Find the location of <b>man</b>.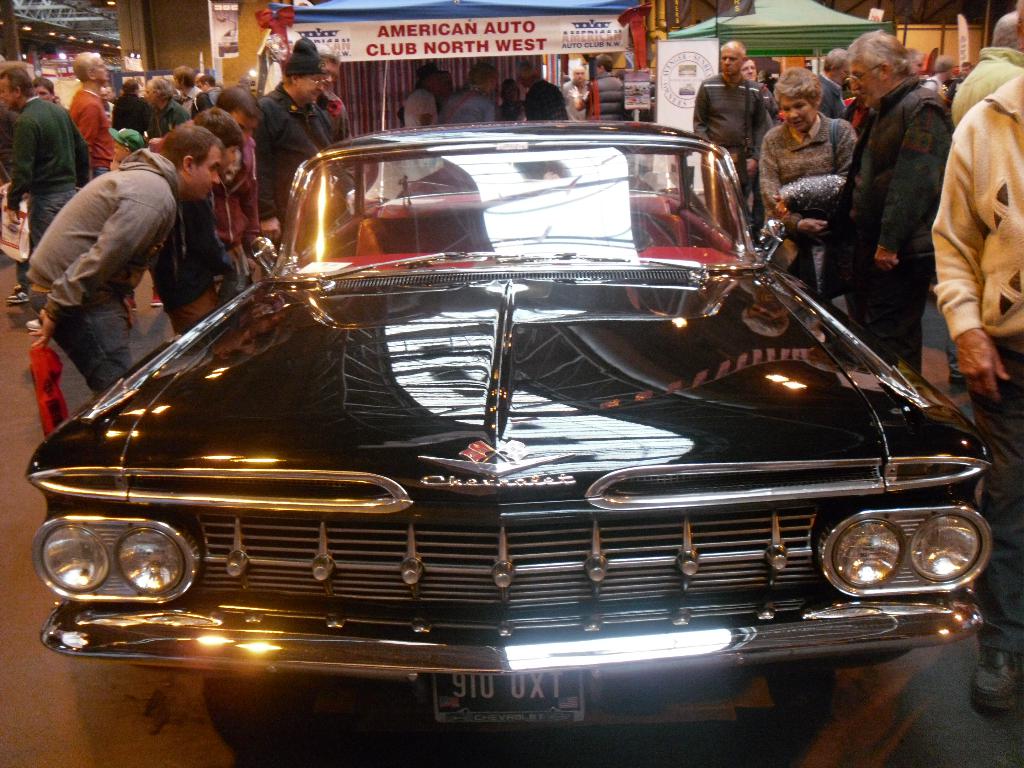
Location: region(825, 28, 953, 376).
